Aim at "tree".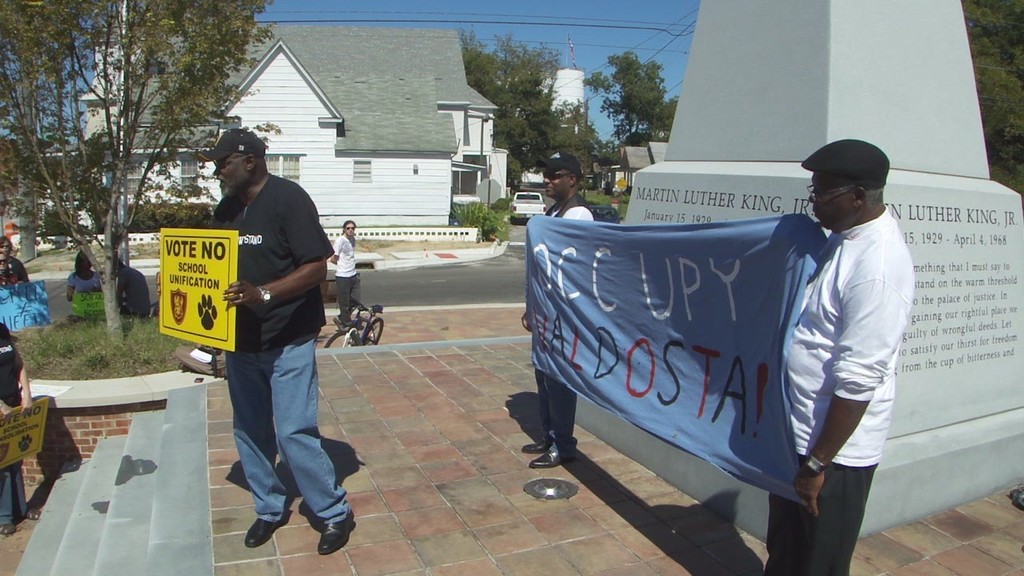
Aimed at BBox(12, 2, 203, 302).
